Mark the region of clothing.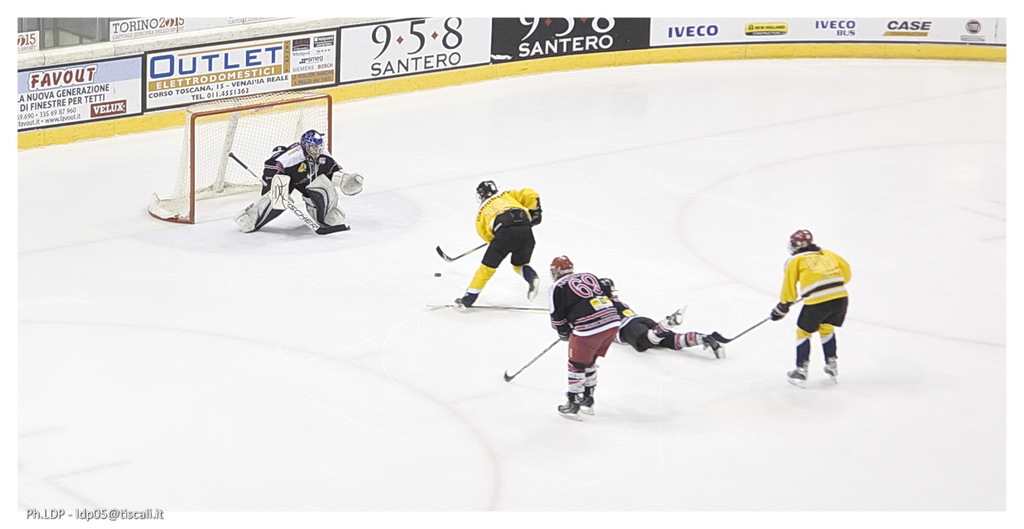
Region: [460,183,545,294].
